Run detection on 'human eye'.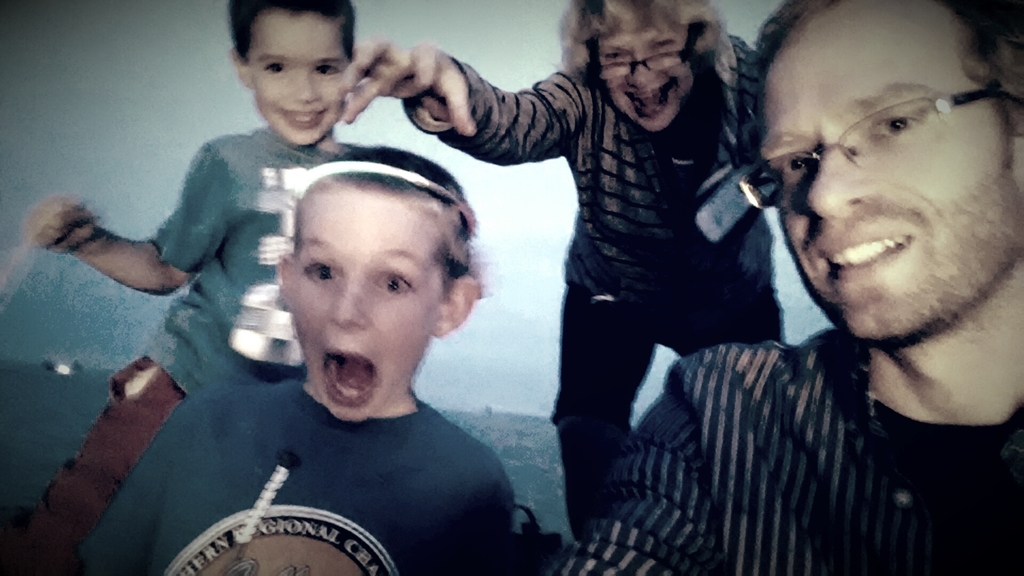
Result: bbox=(260, 60, 289, 76).
